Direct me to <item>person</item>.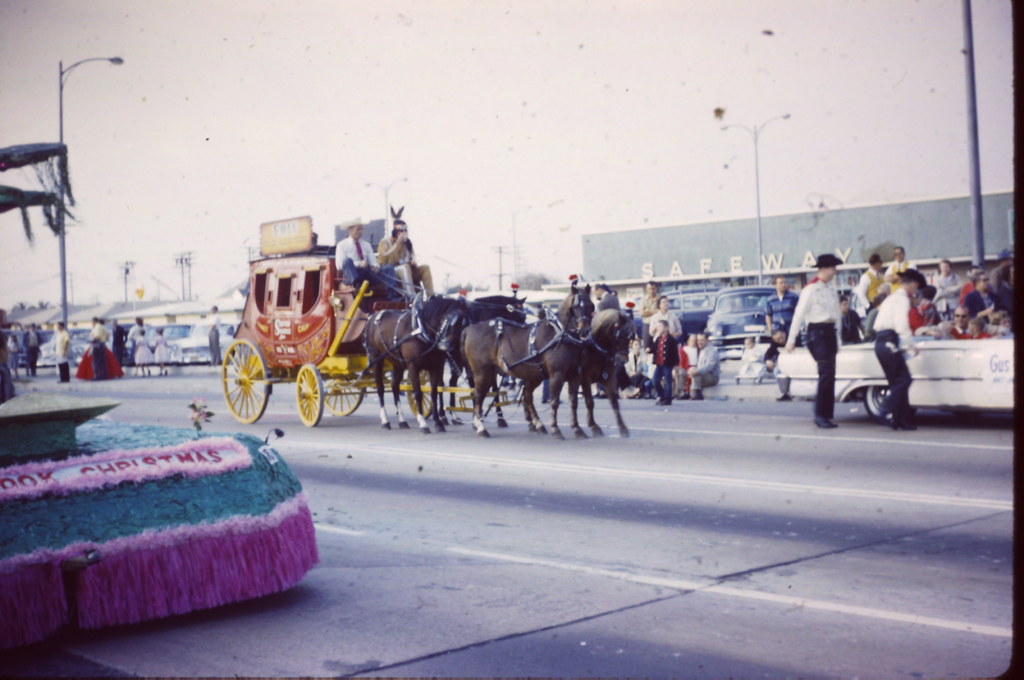
Direction: rect(681, 333, 698, 400).
